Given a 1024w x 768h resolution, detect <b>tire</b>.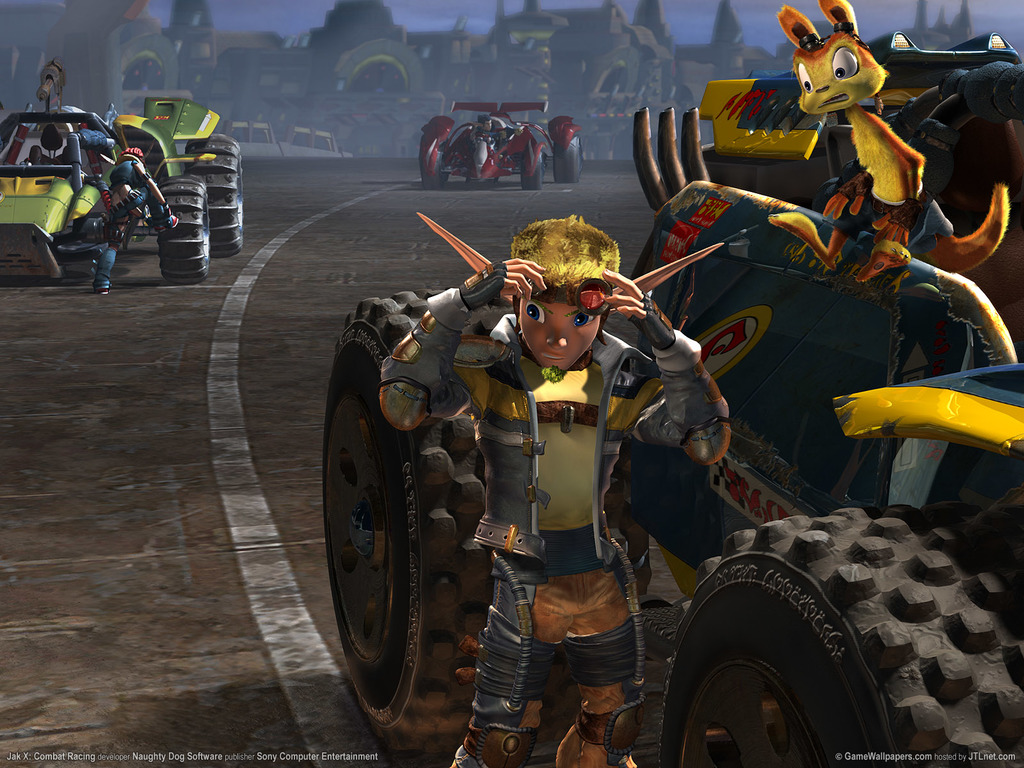
(x1=445, y1=140, x2=451, y2=182).
